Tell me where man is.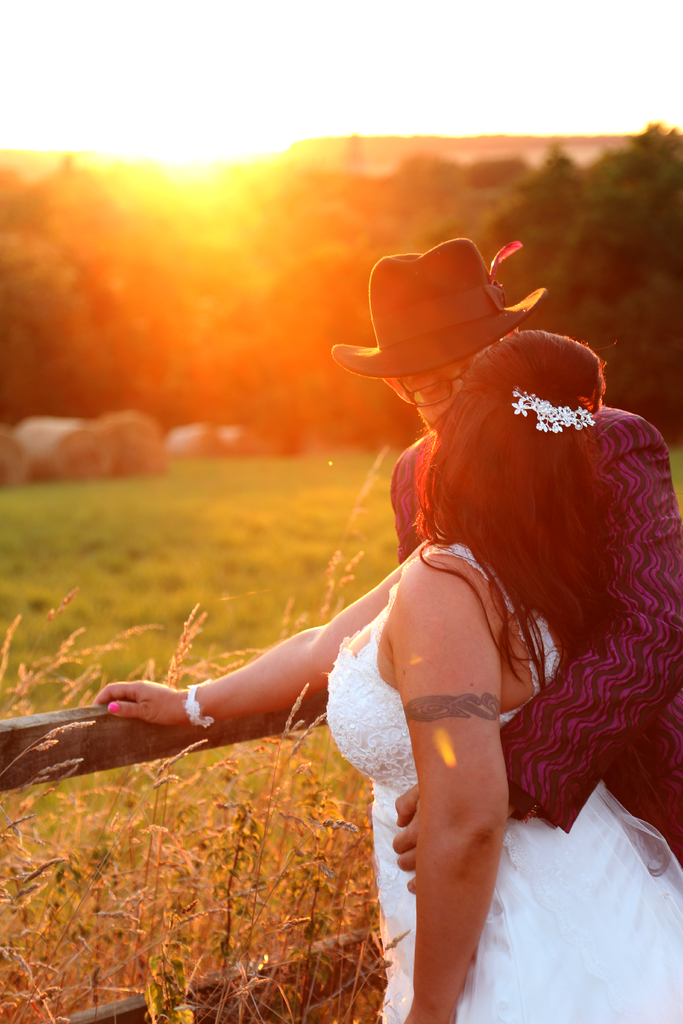
man is at (left=327, top=231, right=682, bottom=892).
